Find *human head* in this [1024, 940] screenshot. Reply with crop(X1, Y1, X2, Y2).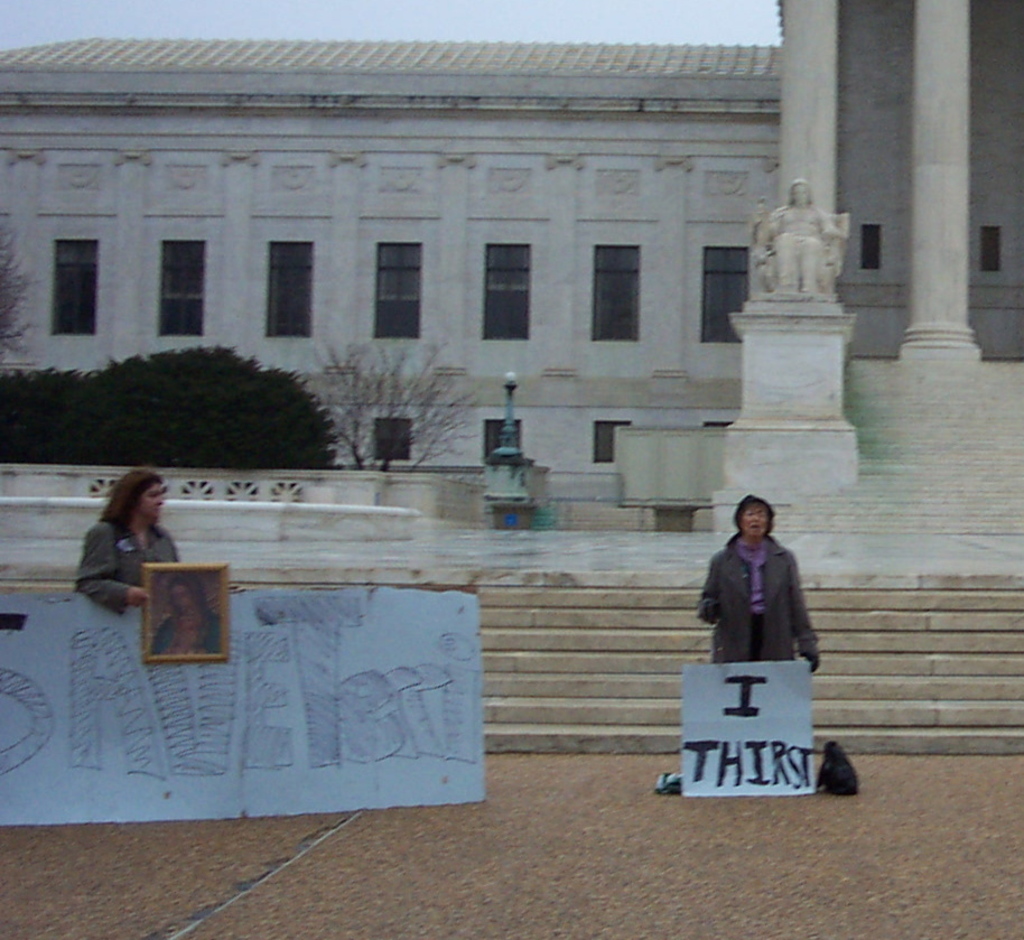
crop(735, 494, 772, 534).
